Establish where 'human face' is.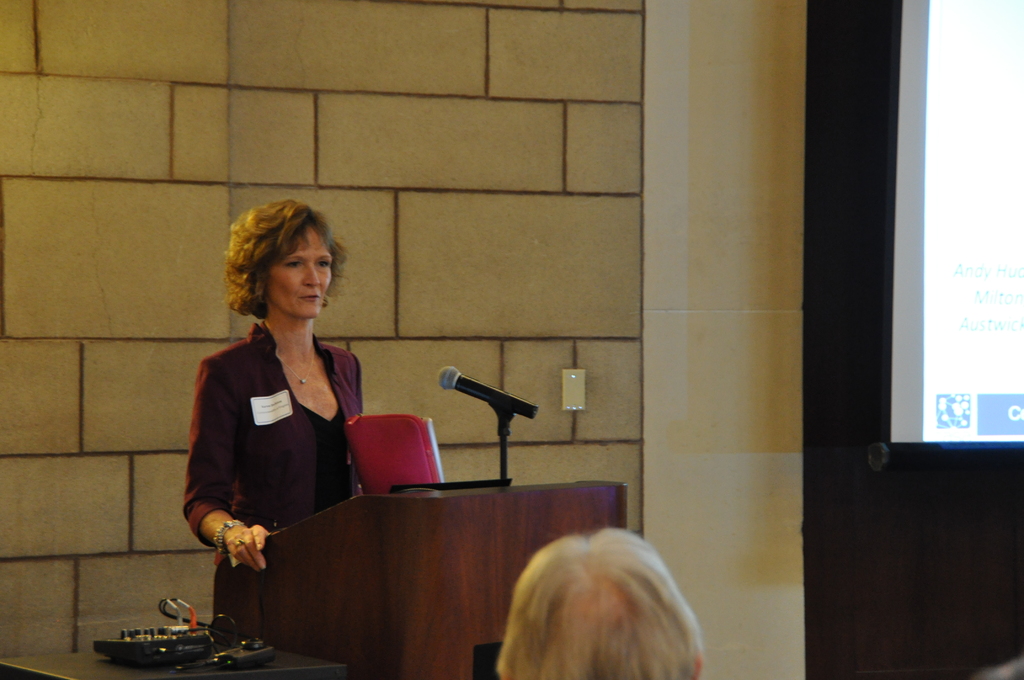
Established at [268,229,335,320].
